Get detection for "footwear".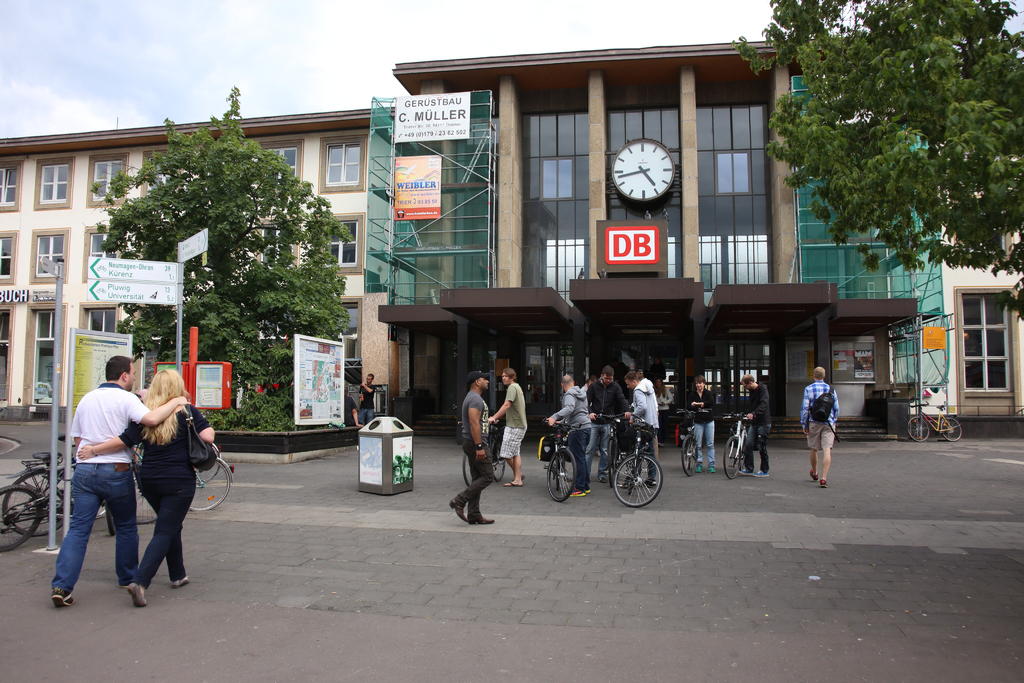
Detection: [53, 587, 74, 607].
